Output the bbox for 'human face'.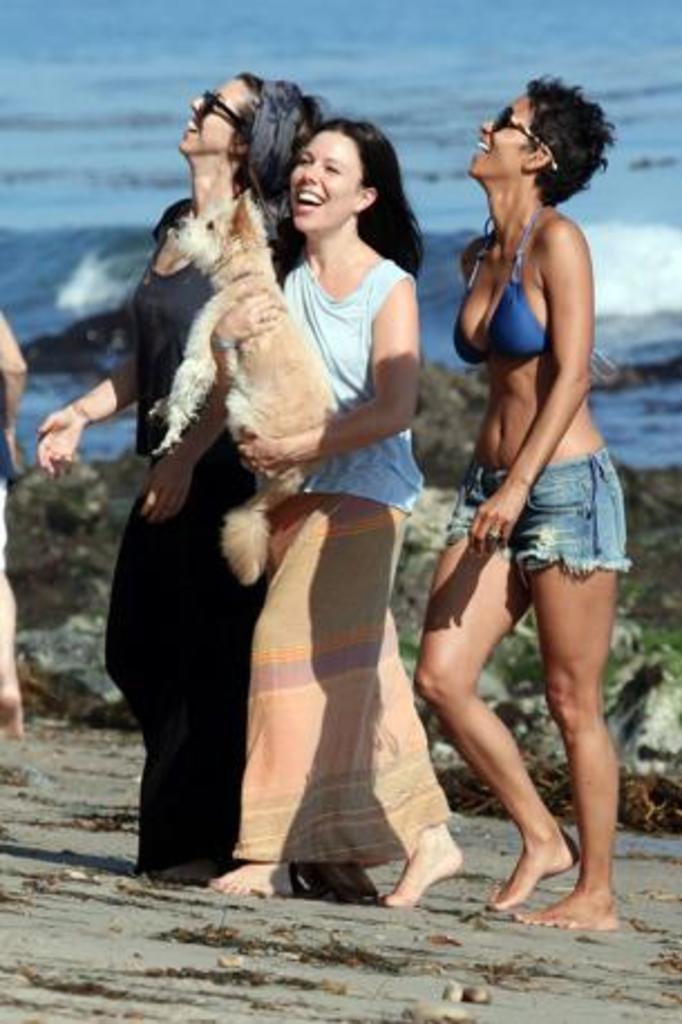
x1=286, y1=127, x2=364, y2=233.
